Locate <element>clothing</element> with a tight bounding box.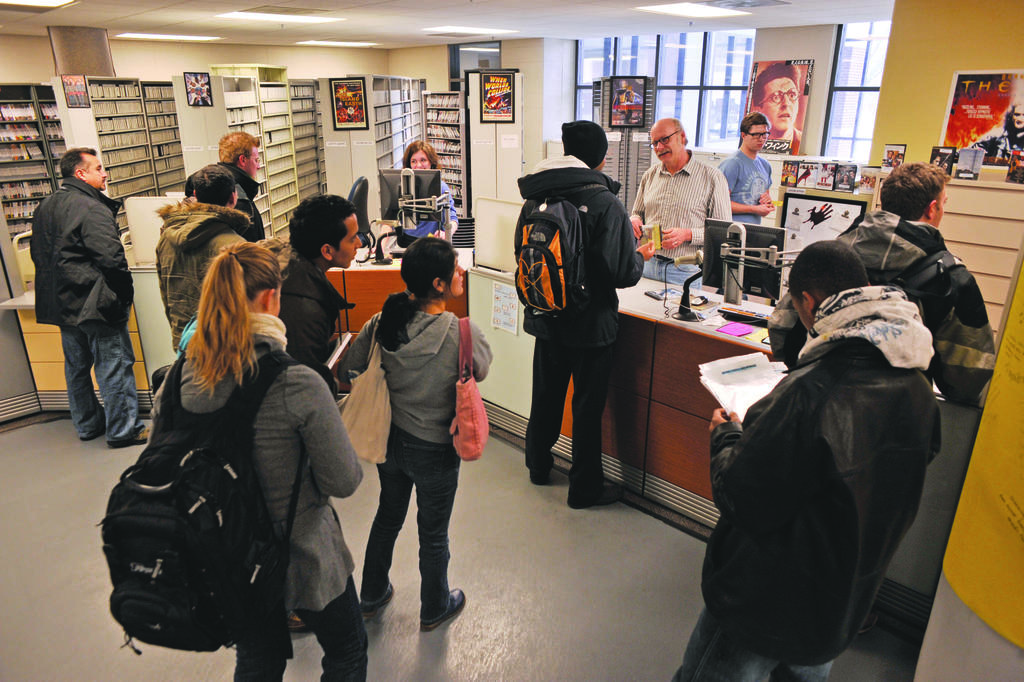
394/171/458/251.
